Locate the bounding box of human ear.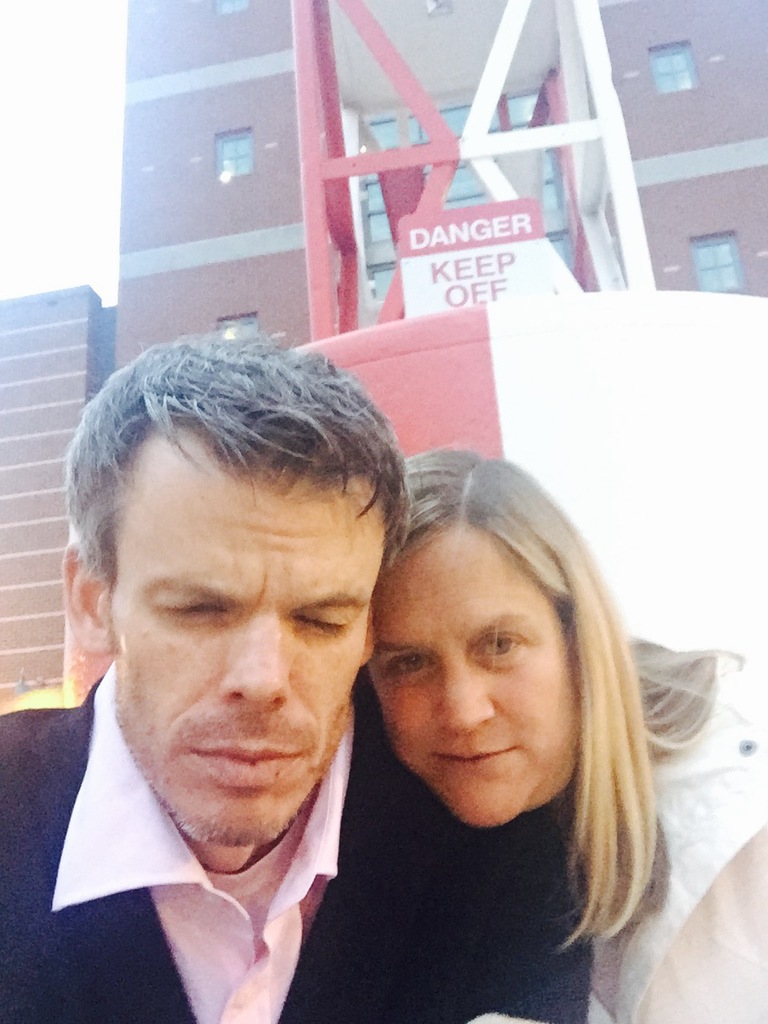
Bounding box: box=[62, 536, 114, 654].
